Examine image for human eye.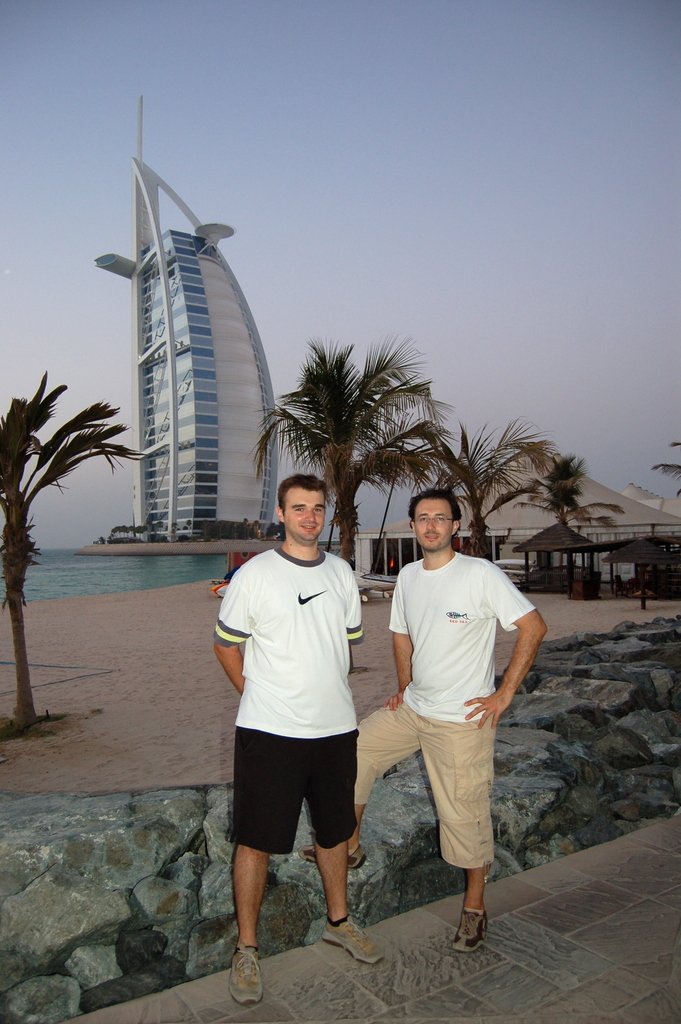
Examination result: (293,506,303,515).
